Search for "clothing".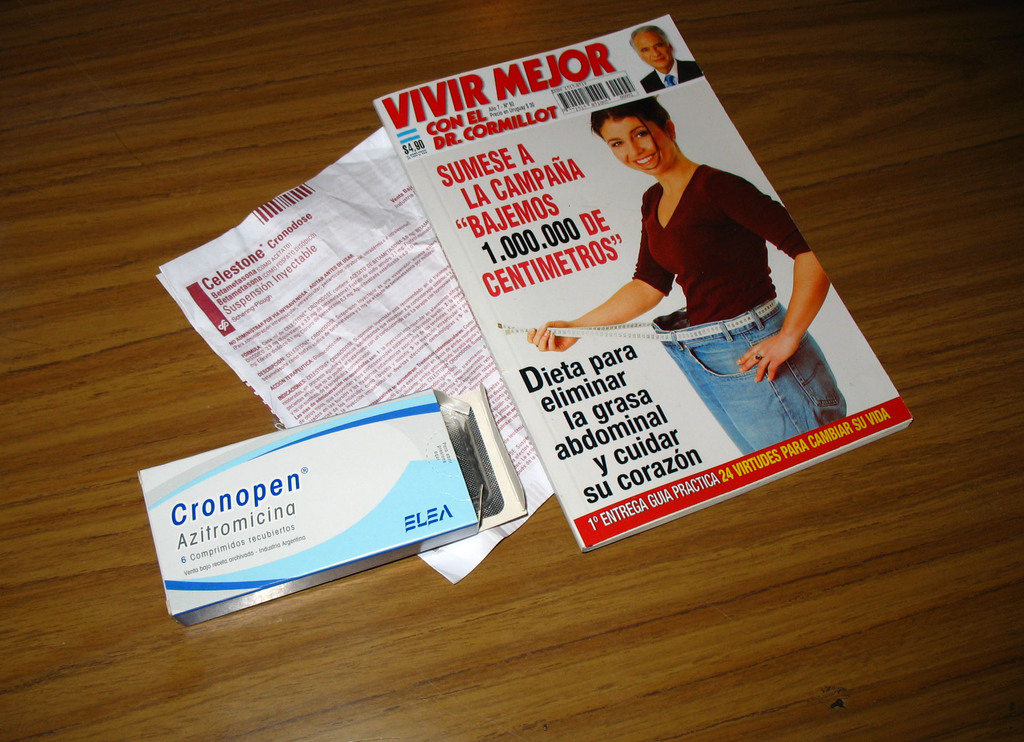
Found at {"left": 581, "top": 121, "right": 806, "bottom": 378}.
